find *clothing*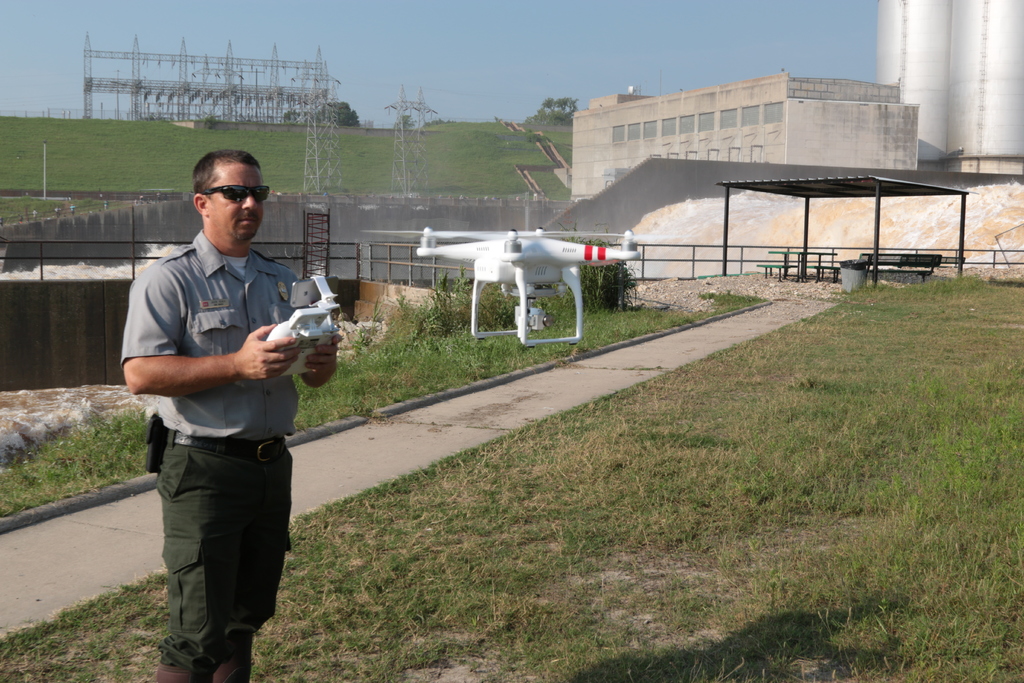
box(119, 186, 321, 632)
